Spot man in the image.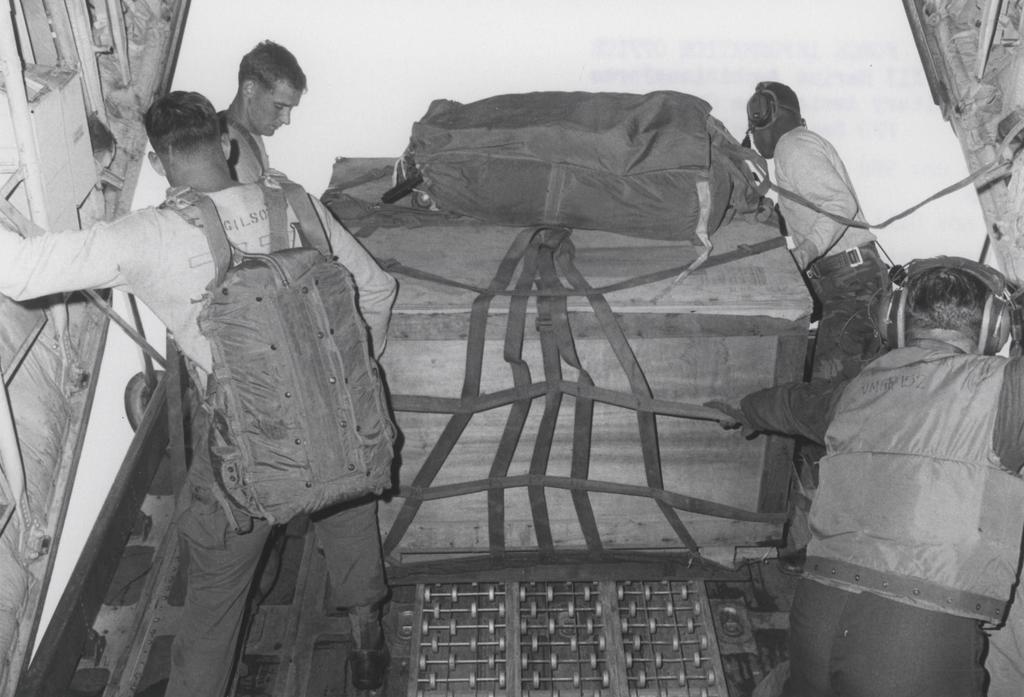
man found at <region>217, 31, 305, 183</region>.
